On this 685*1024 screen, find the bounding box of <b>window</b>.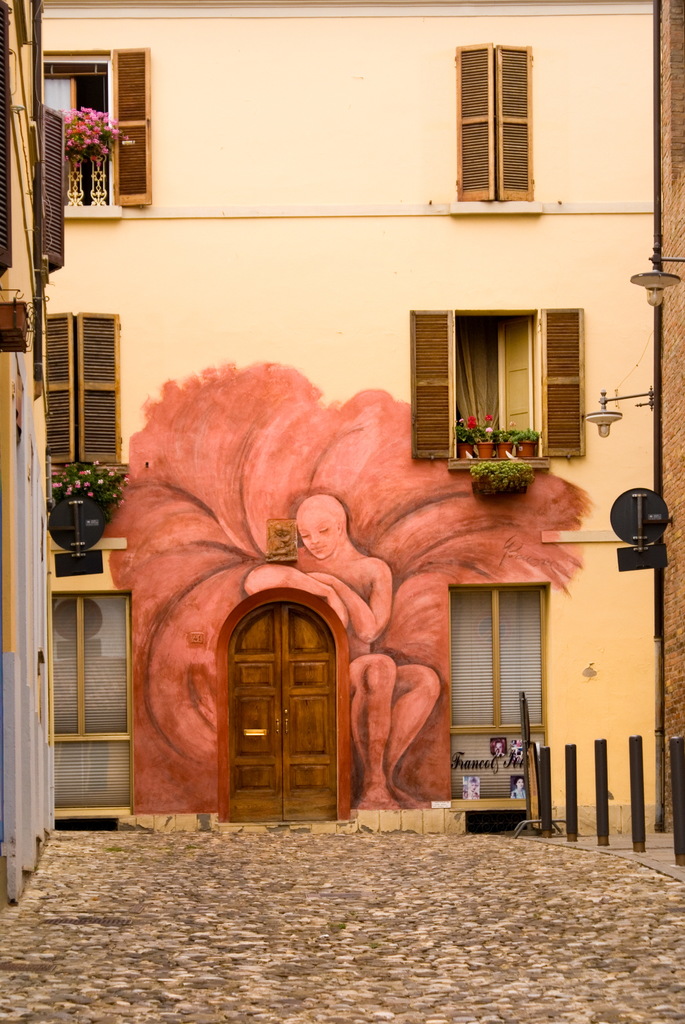
Bounding box: Rect(38, 47, 155, 216).
